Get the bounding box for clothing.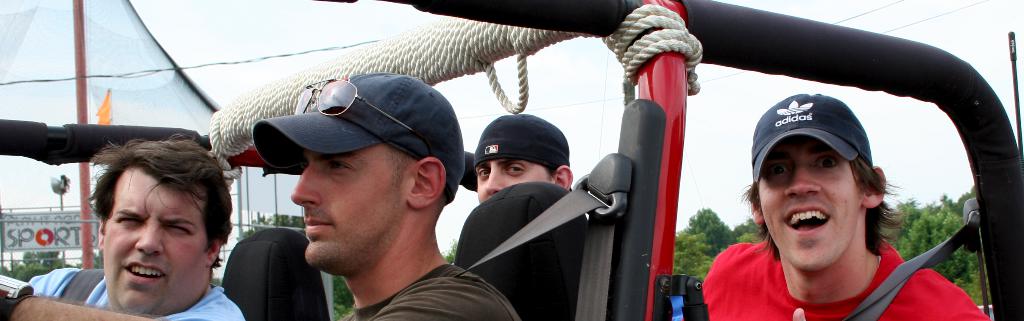
region(343, 255, 519, 320).
